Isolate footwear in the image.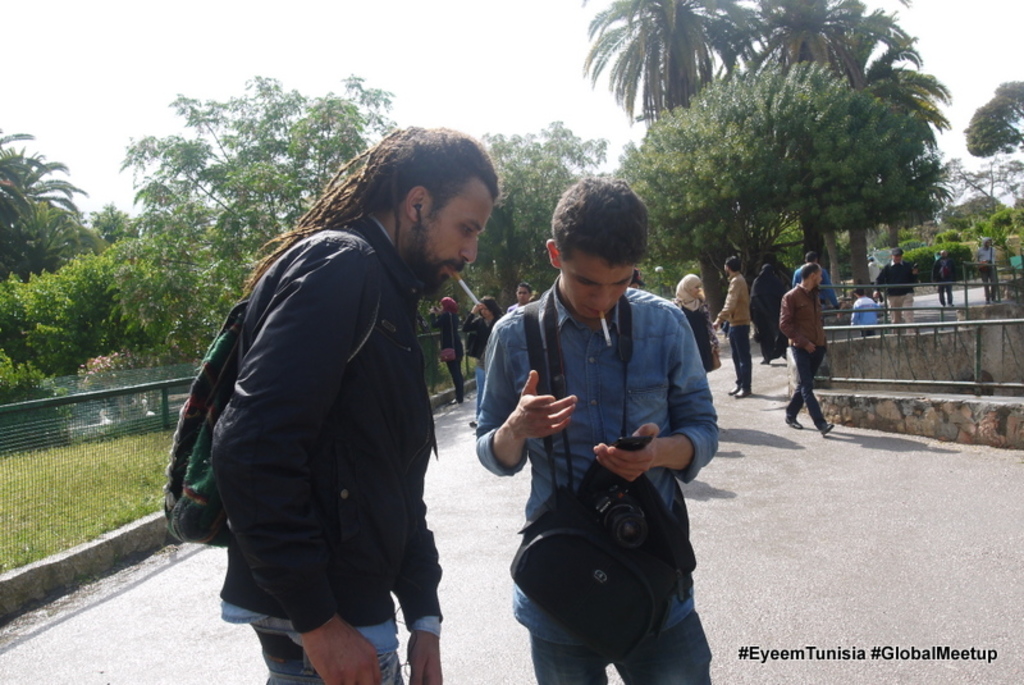
Isolated region: Rect(782, 417, 803, 428).
